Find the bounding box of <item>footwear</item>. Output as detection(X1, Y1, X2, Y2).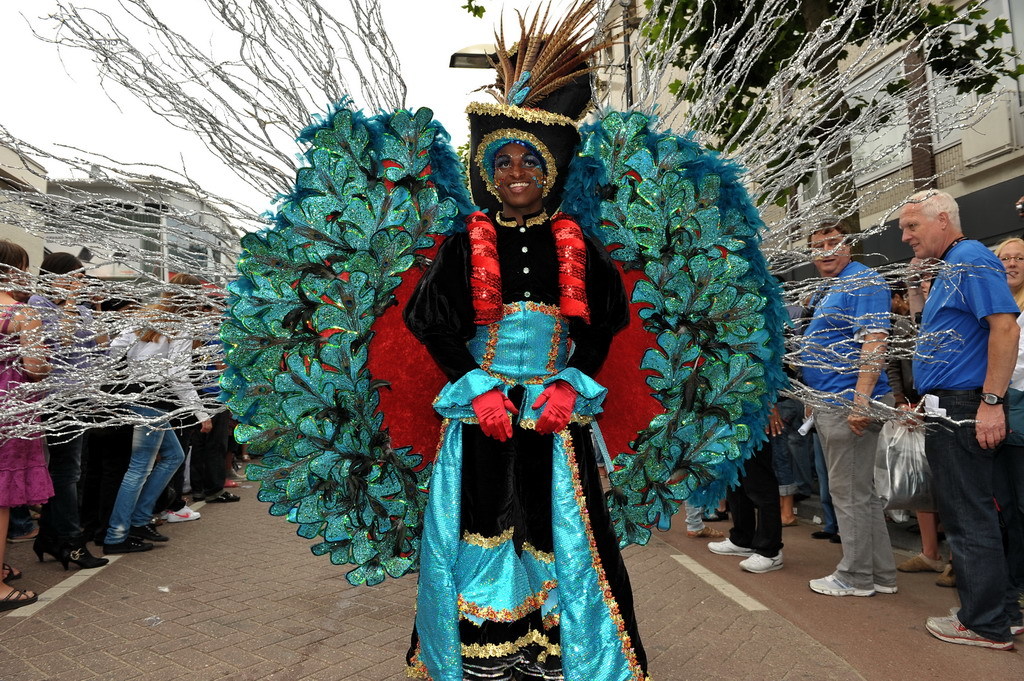
detection(873, 578, 900, 595).
